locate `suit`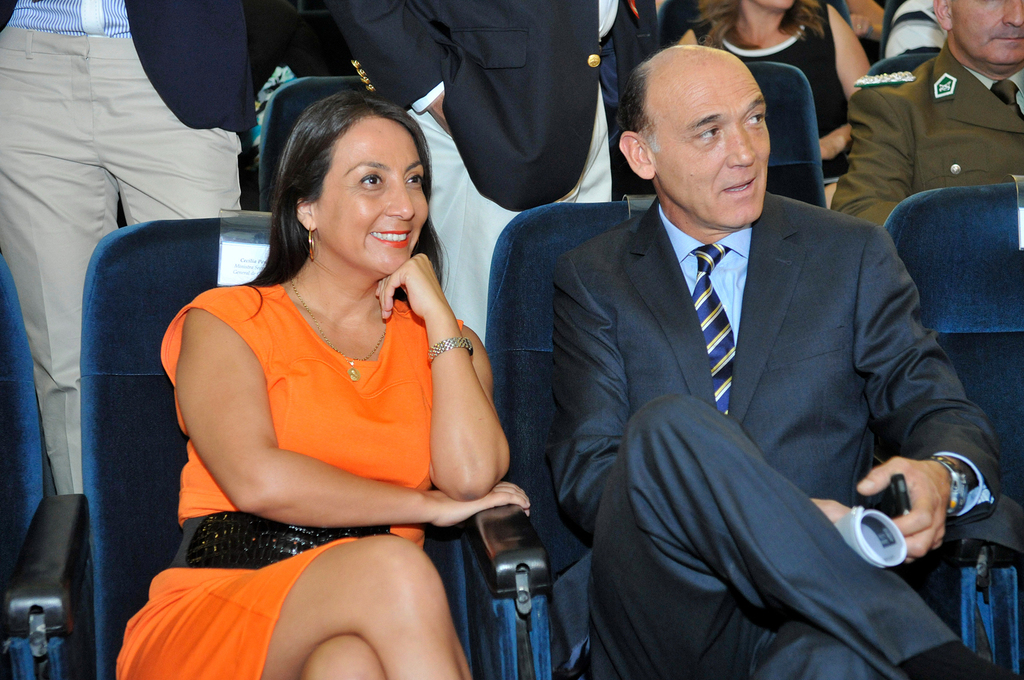
x1=321, y1=0, x2=663, y2=348
